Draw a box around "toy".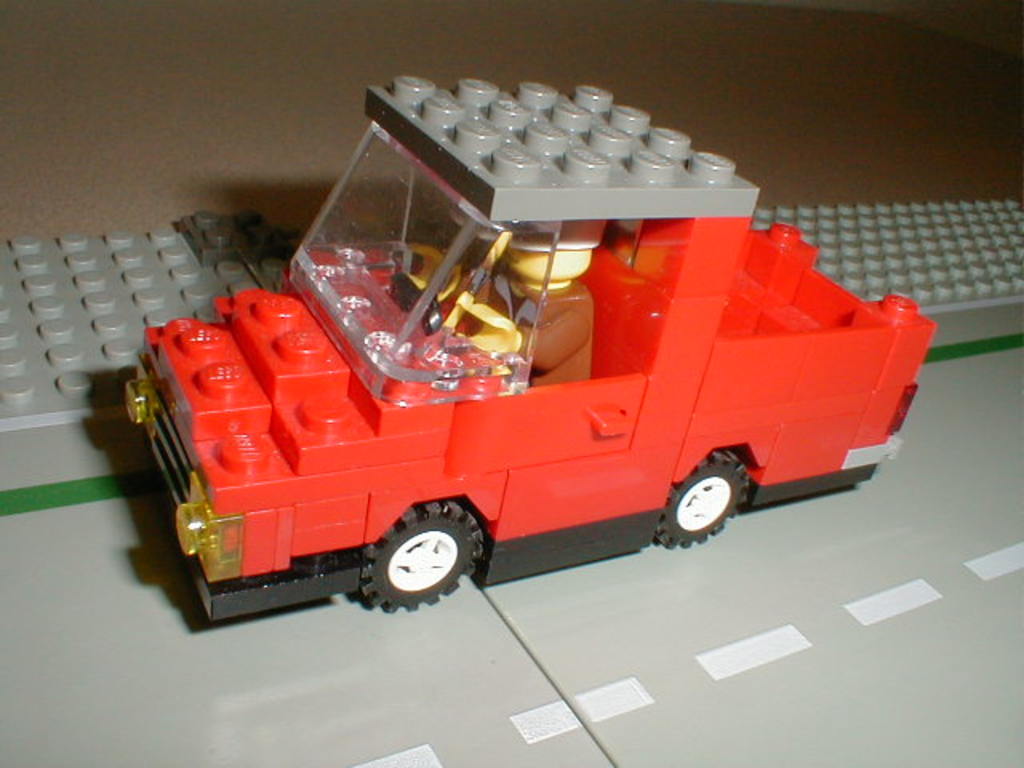
(left=166, top=101, right=963, bottom=605).
